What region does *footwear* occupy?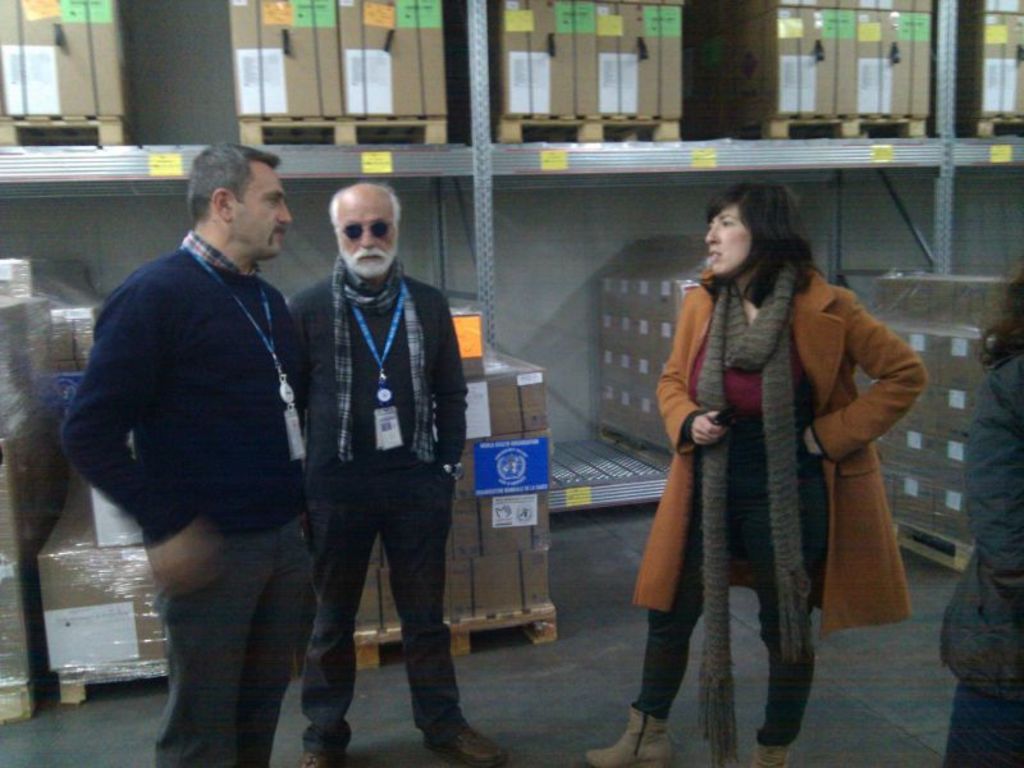
{"left": 293, "top": 748, "right": 349, "bottom": 767}.
